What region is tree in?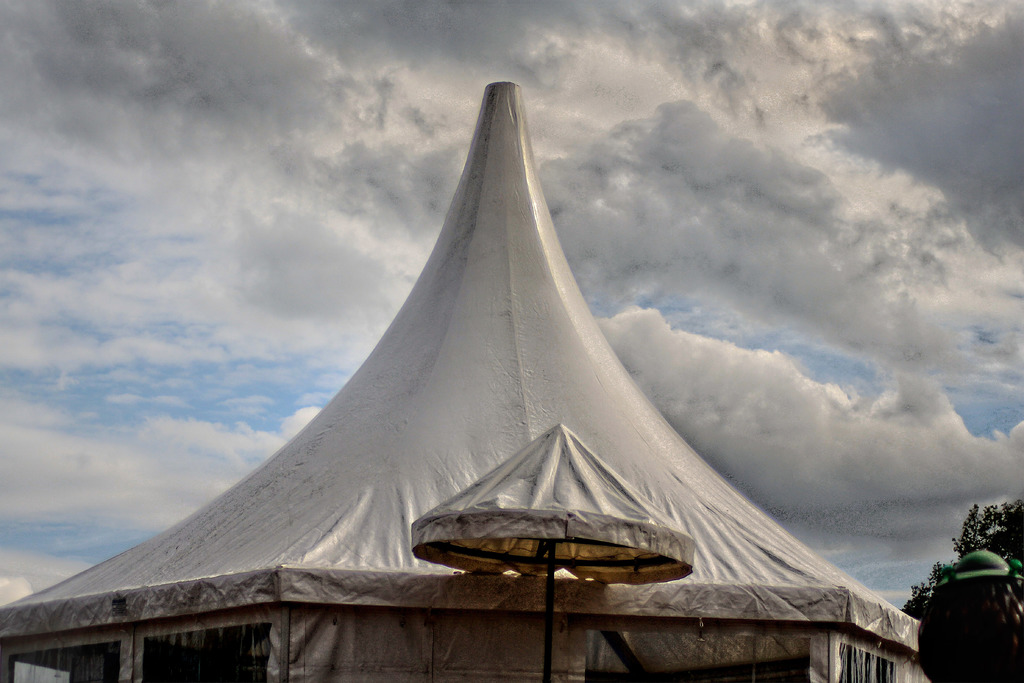
box=[900, 492, 1023, 611].
